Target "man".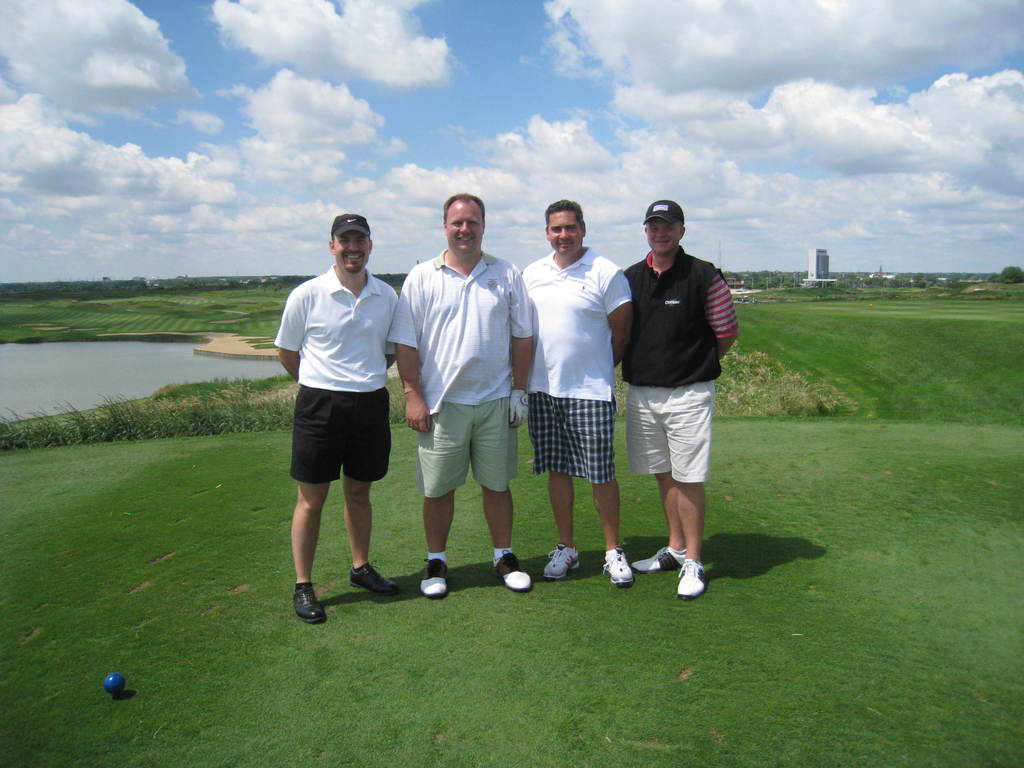
Target region: region(385, 193, 533, 598).
